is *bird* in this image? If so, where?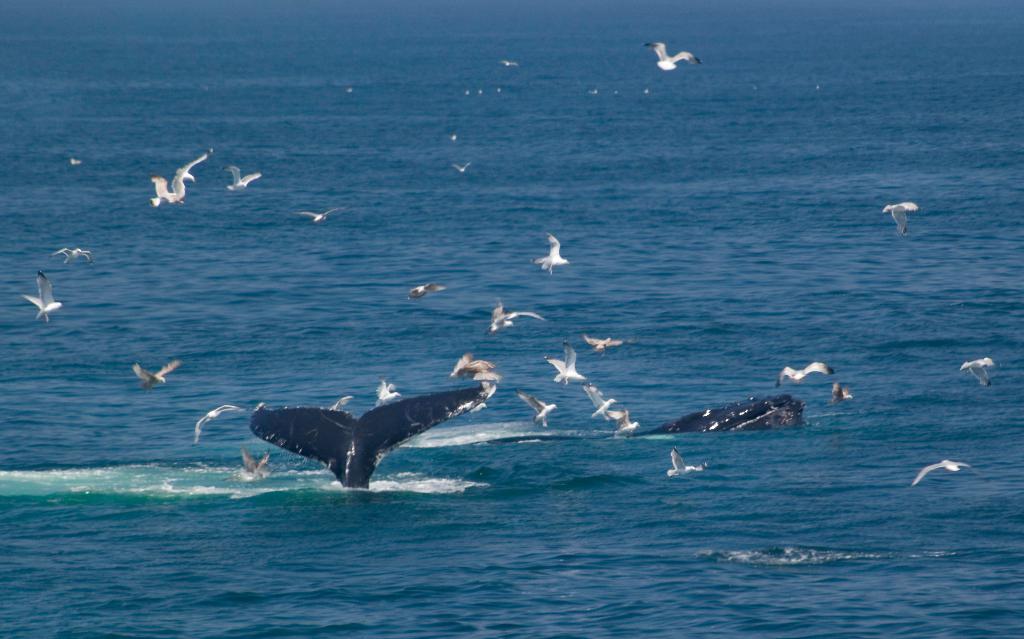
Yes, at bbox=(56, 250, 91, 264).
